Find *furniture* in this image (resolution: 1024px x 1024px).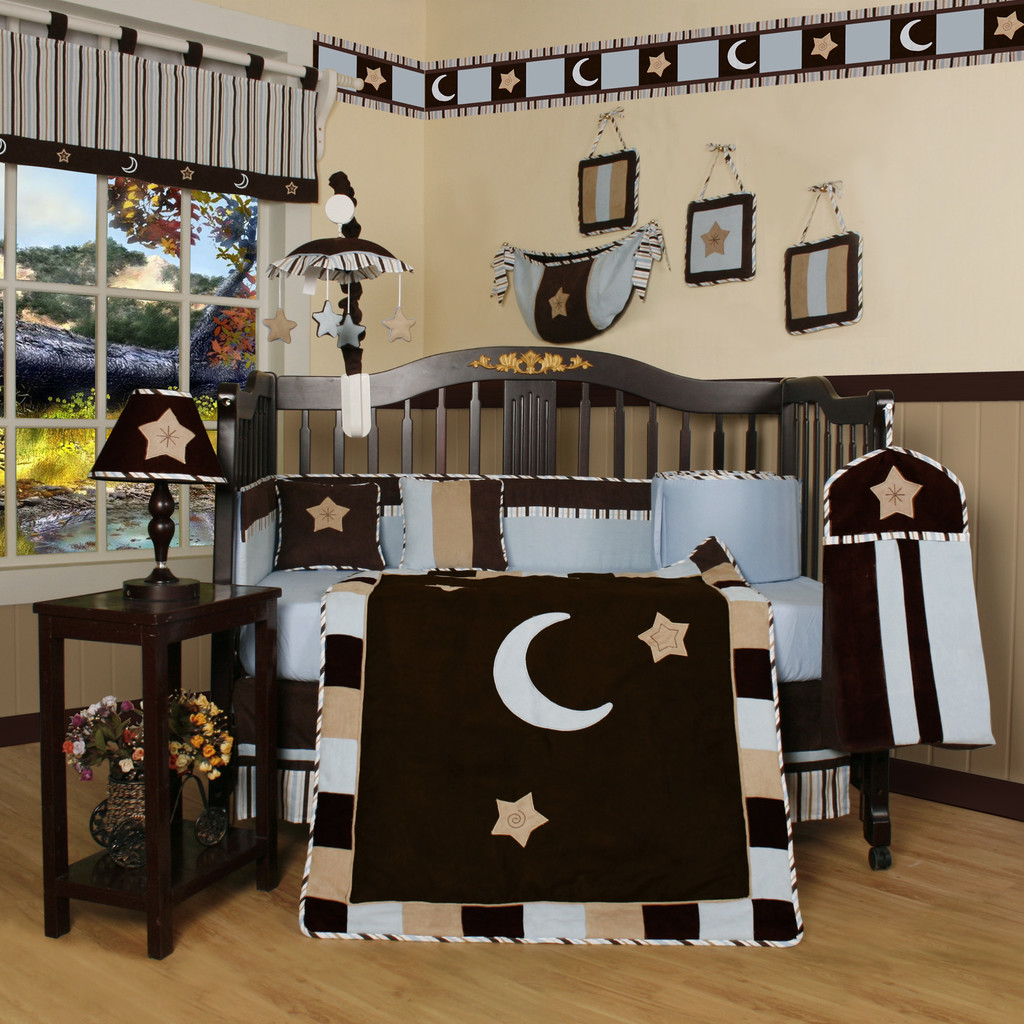
35, 580, 281, 961.
